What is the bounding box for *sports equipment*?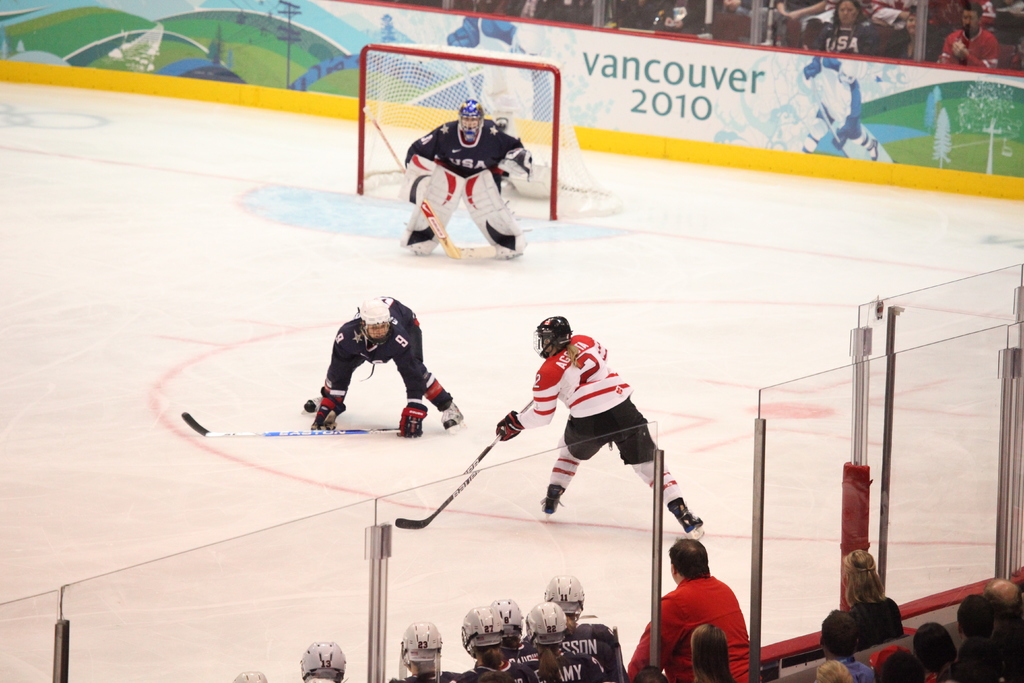
<box>666,497,705,541</box>.
